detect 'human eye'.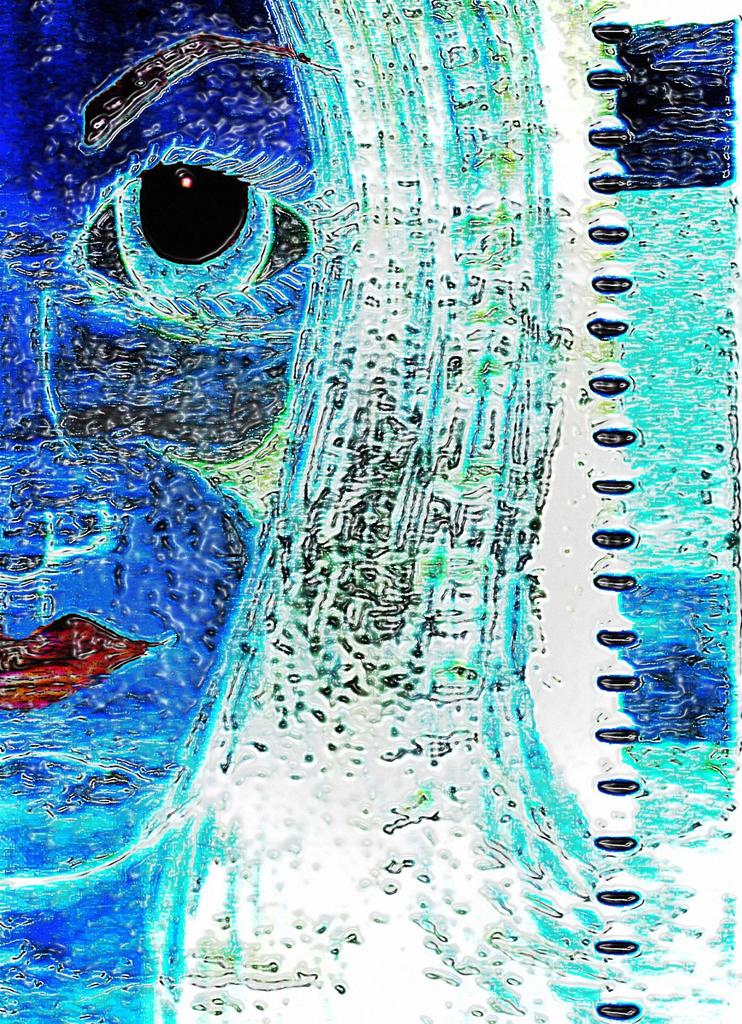
Detected at Rect(48, 127, 356, 332).
